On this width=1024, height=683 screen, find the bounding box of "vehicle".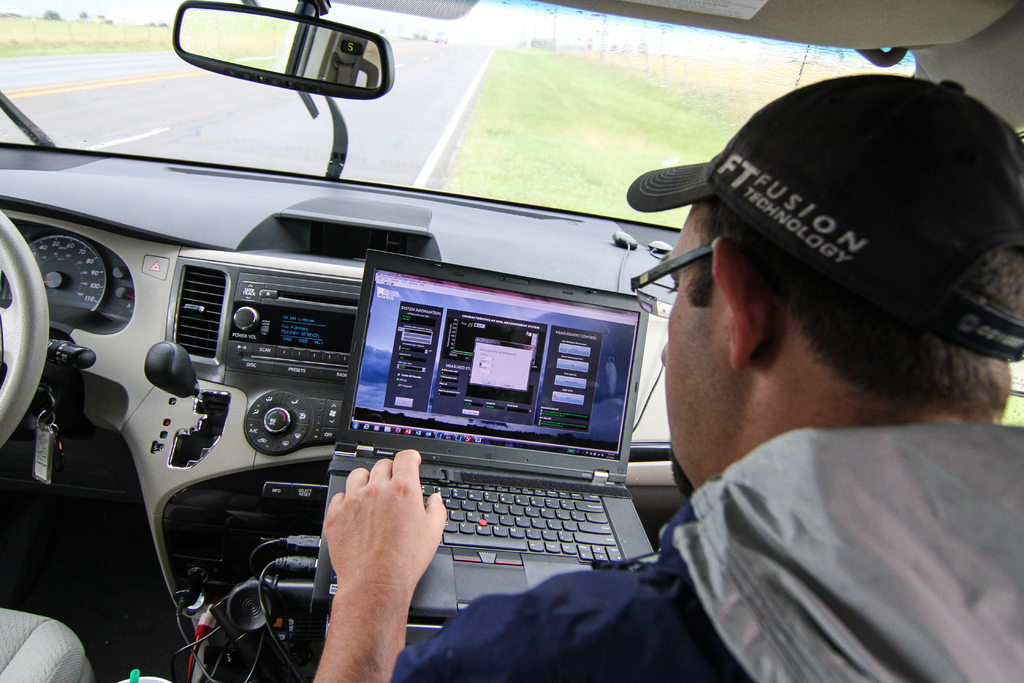
Bounding box: [0,0,1023,682].
